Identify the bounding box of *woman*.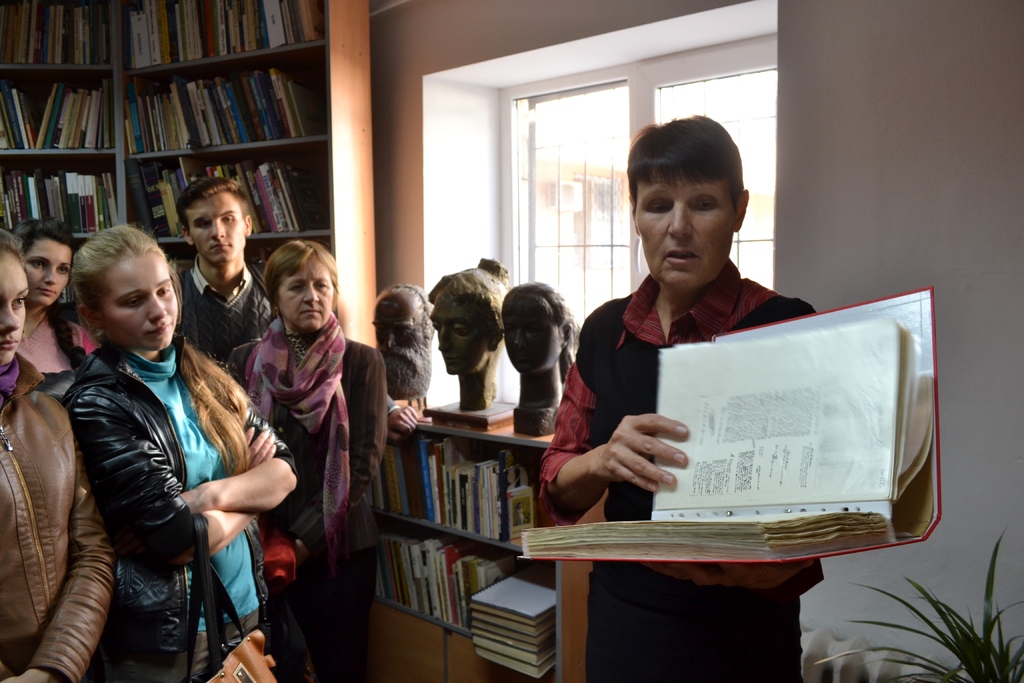
left=499, top=279, right=581, bottom=407.
